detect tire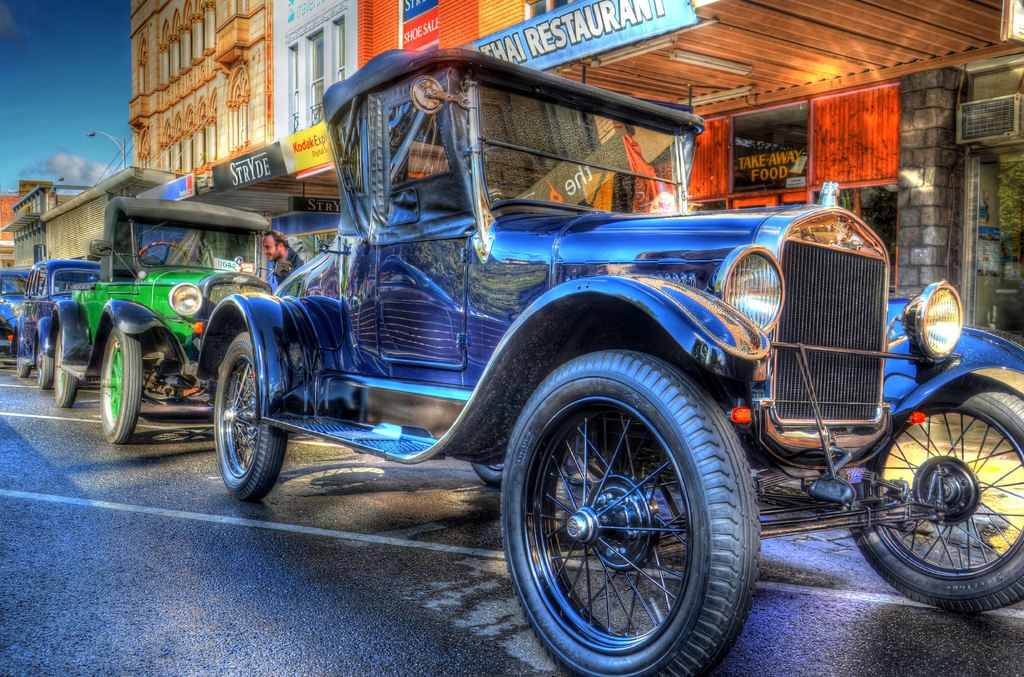
BBox(217, 332, 285, 500)
